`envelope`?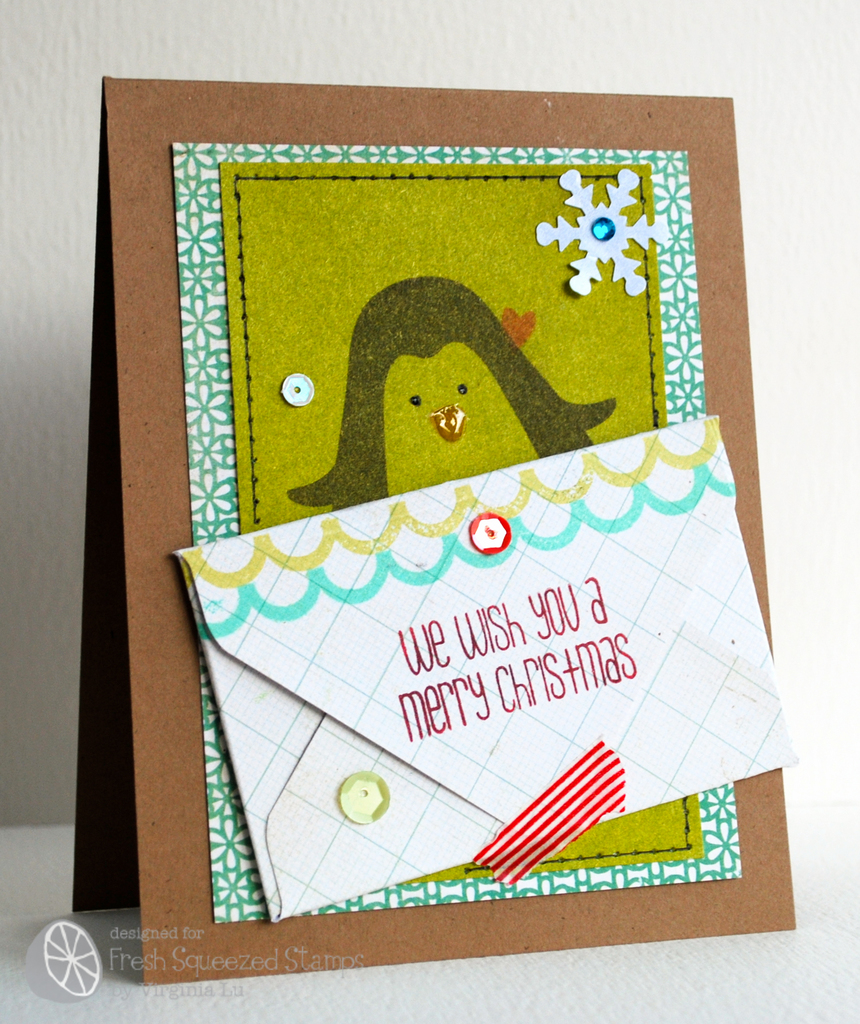
BBox(166, 410, 802, 929)
